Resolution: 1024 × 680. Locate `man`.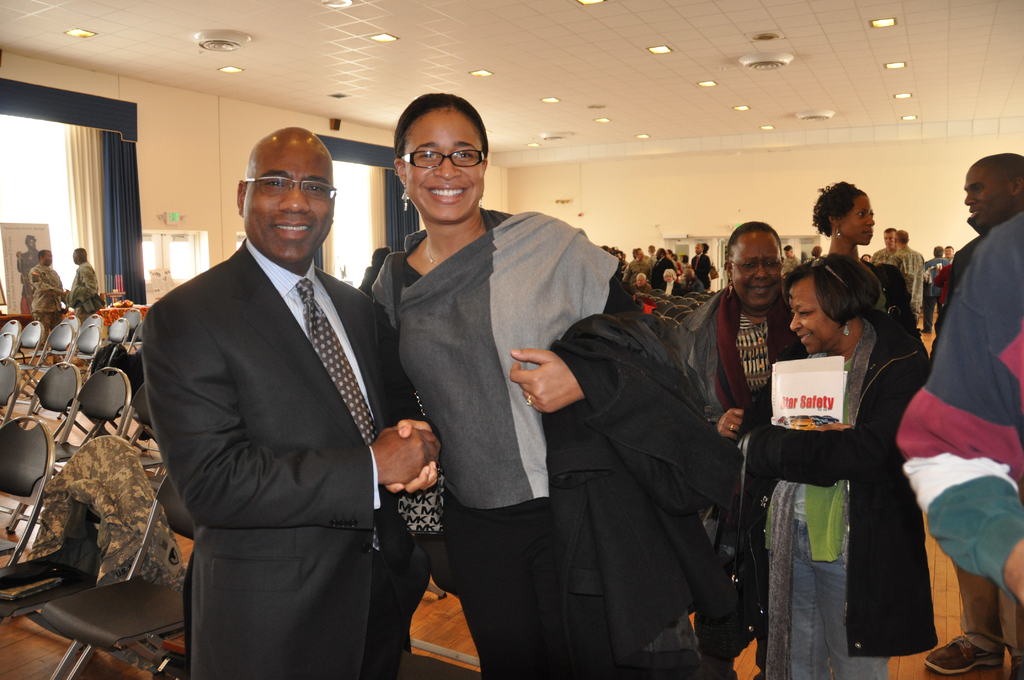
bbox=(868, 222, 899, 264).
